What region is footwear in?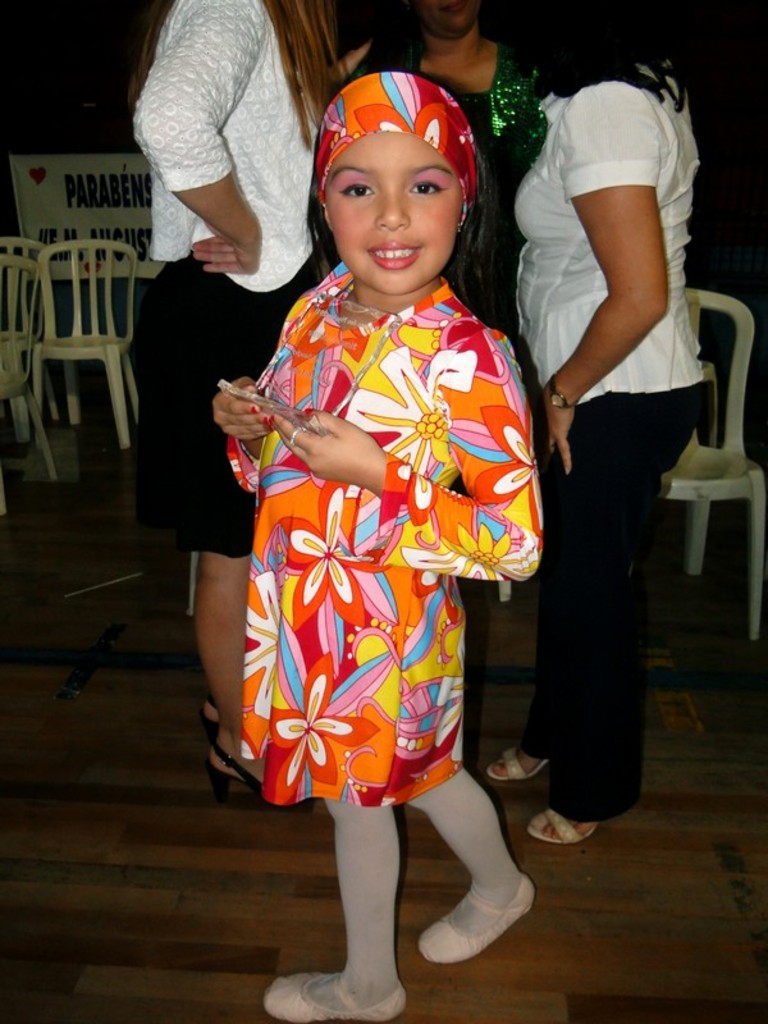
bbox=(261, 970, 404, 1023).
